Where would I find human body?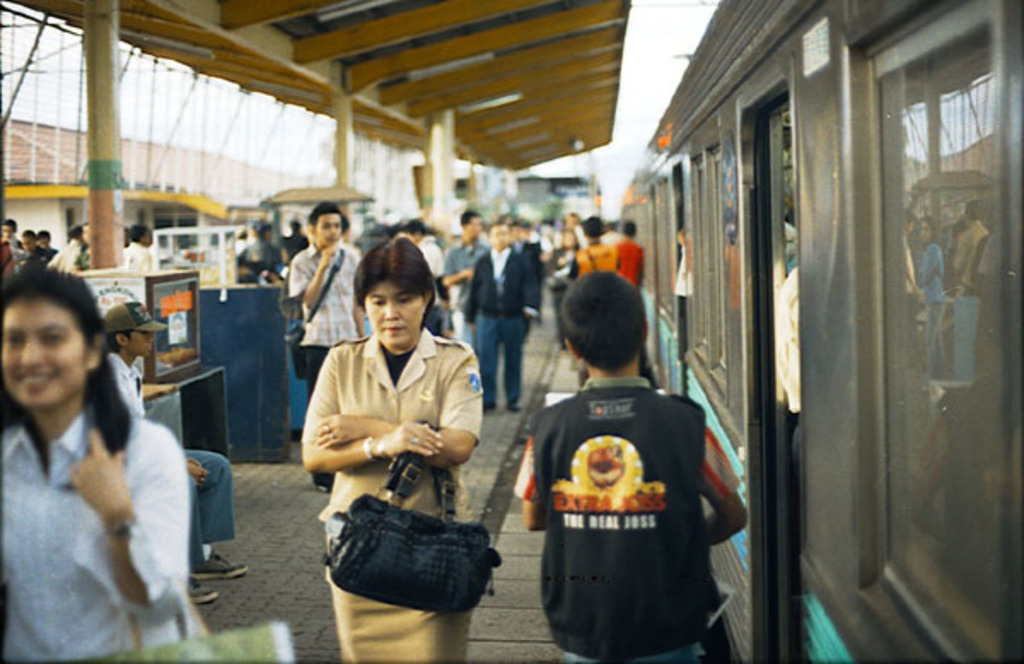
At (19, 232, 41, 259).
